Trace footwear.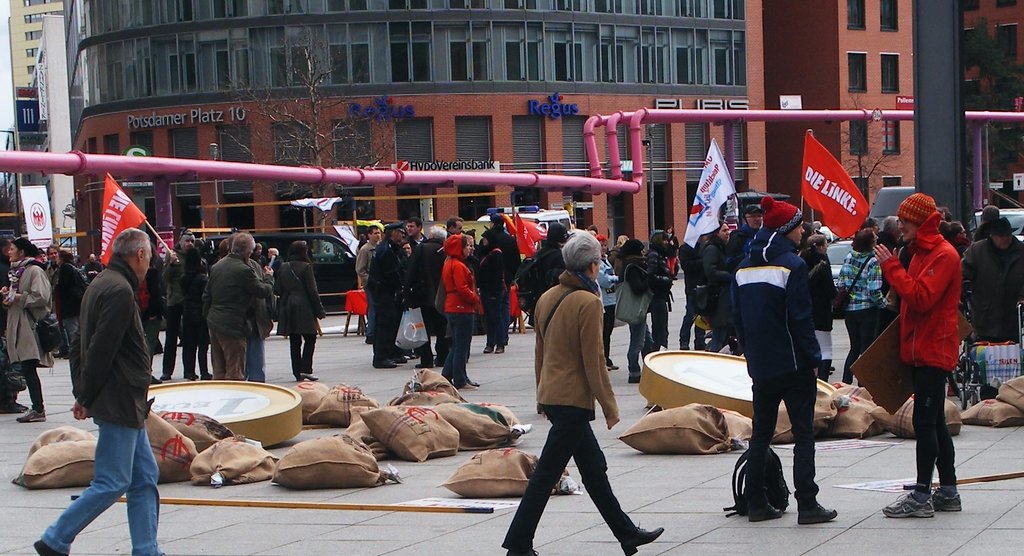
Traced to {"left": 292, "top": 372, "right": 319, "bottom": 380}.
